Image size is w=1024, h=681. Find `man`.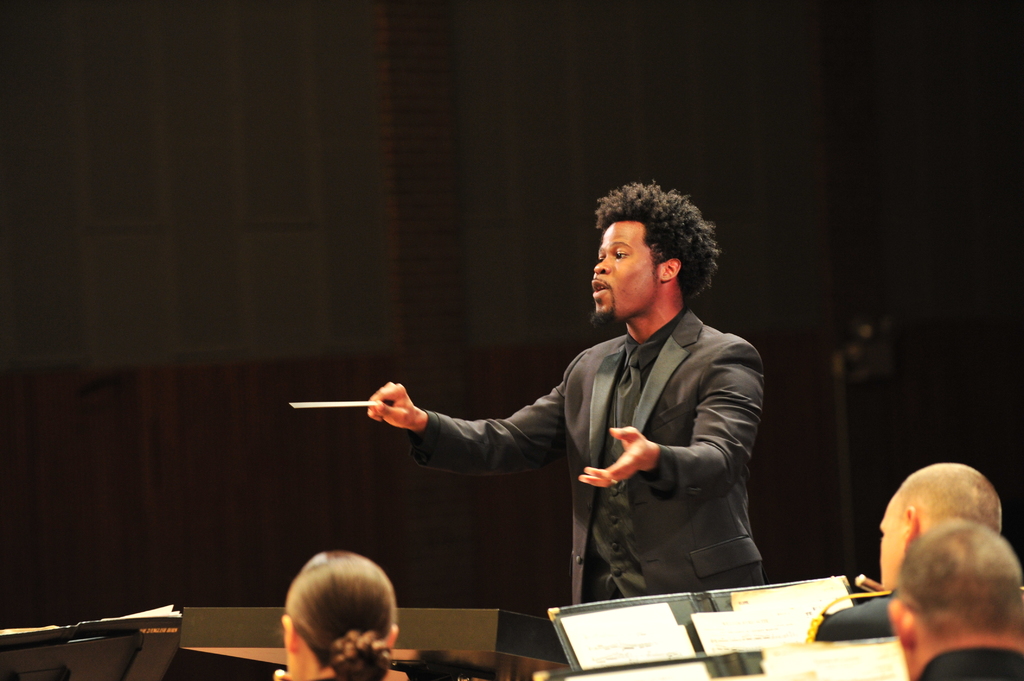
[888,522,1023,680].
